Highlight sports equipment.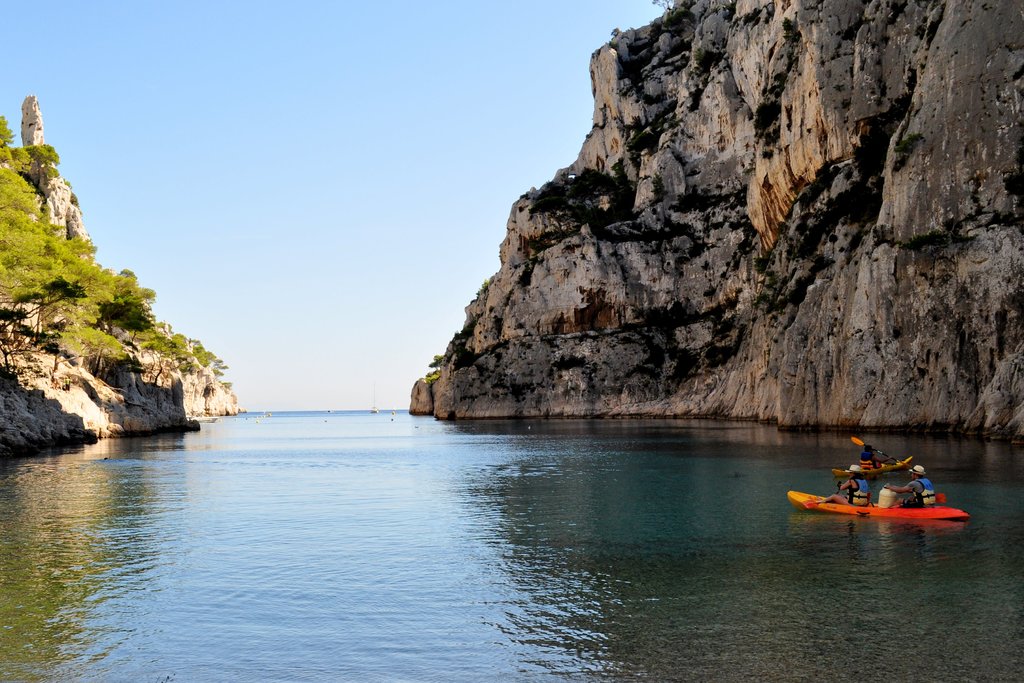
Highlighted region: rect(831, 455, 913, 481).
